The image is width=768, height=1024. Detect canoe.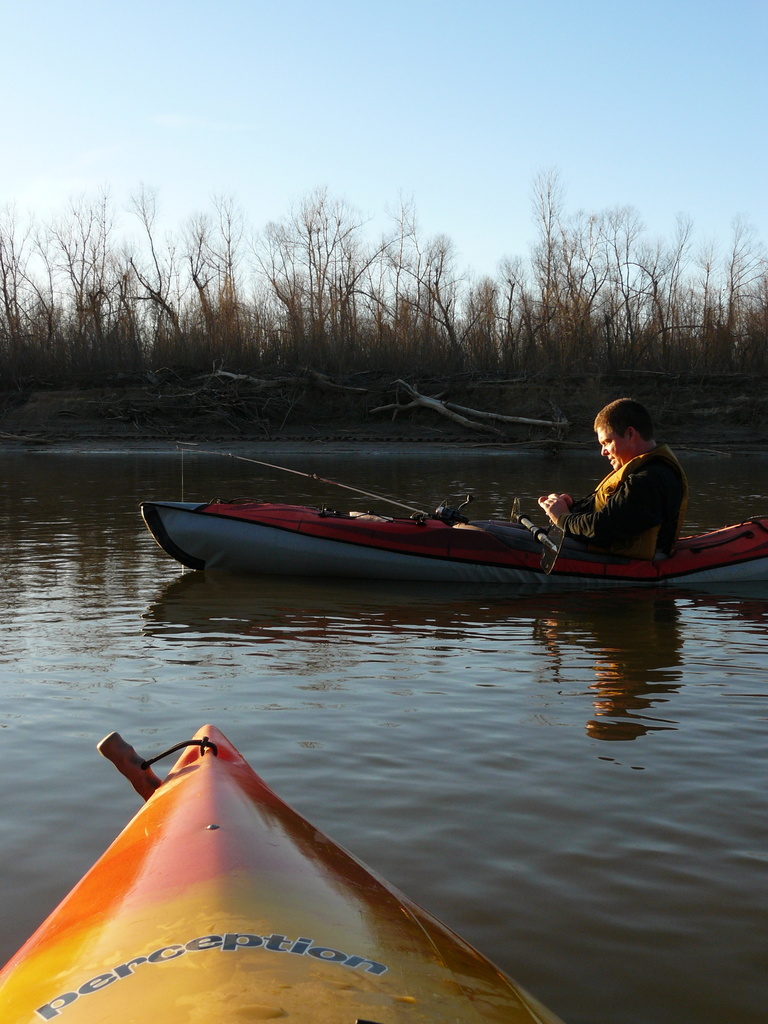
Detection: x1=123 y1=456 x2=732 y2=595.
